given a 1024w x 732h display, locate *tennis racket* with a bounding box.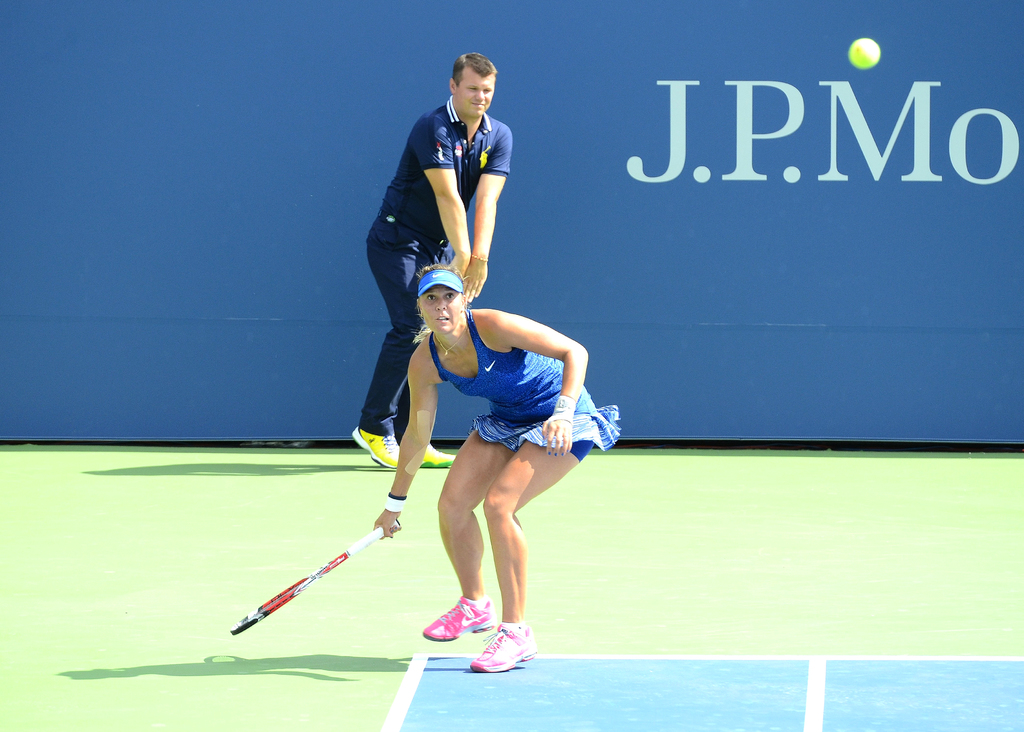
Located: 229/516/402/637.
